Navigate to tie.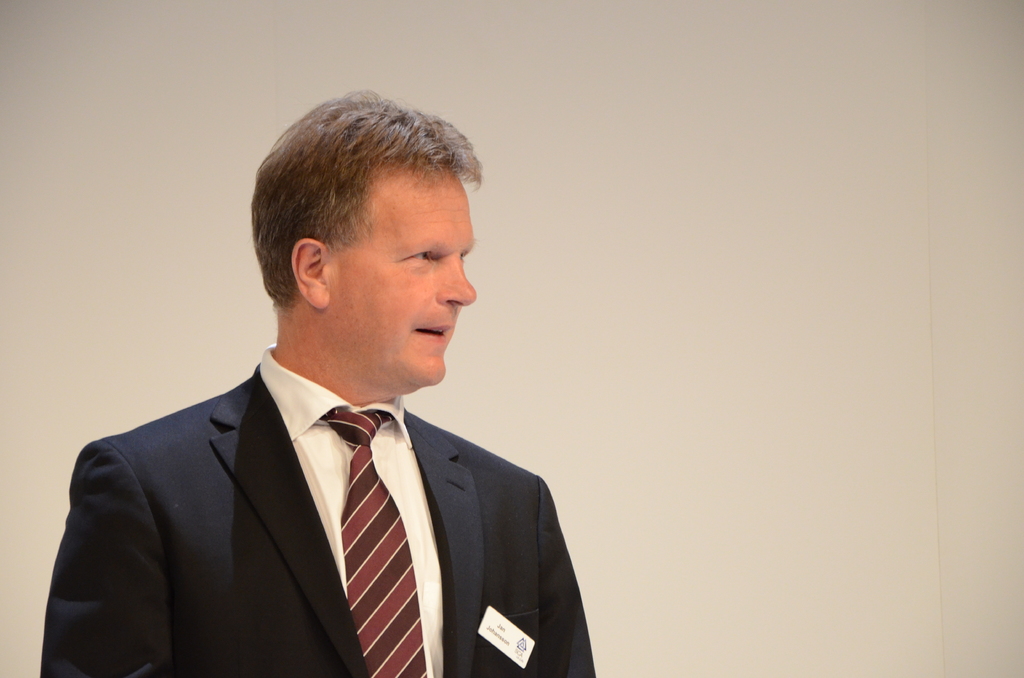
Navigation target: (left=318, top=406, right=428, bottom=677).
